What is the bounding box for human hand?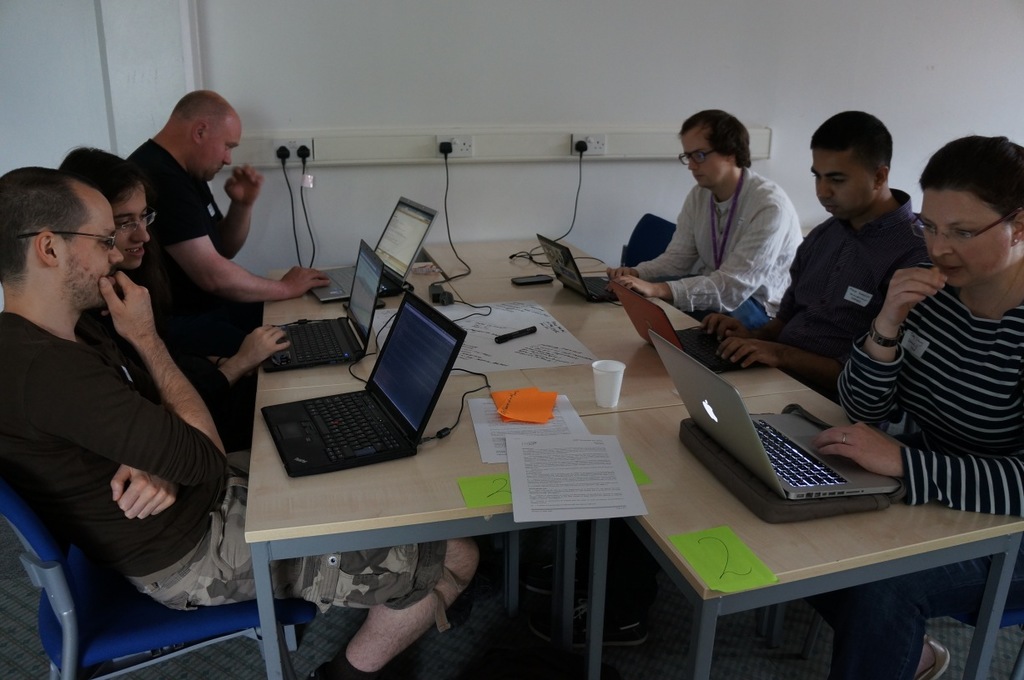
Rect(223, 164, 264, 208).
